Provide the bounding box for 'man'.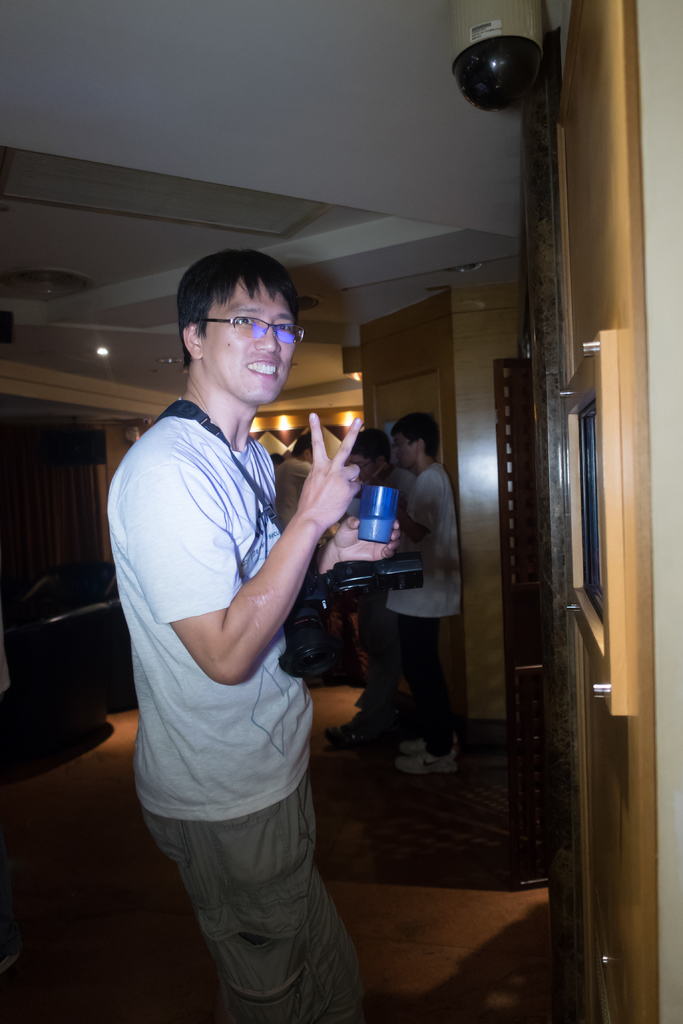
region(106, 196, 402, 1023).
